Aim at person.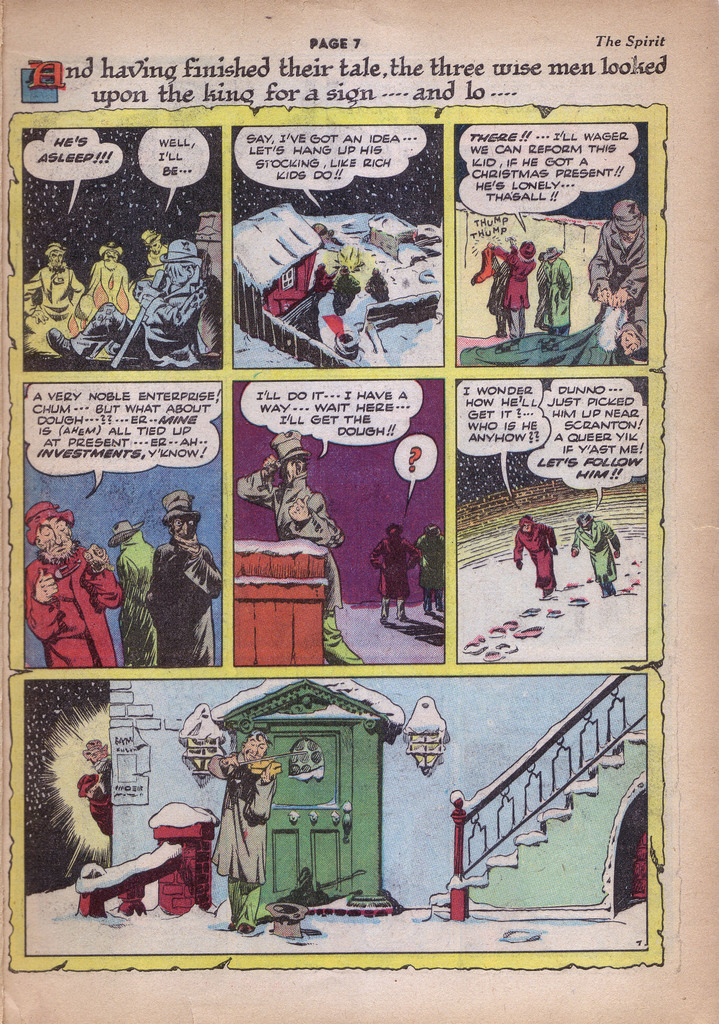
Aimed at x1=40 y1=227 x2=207 y2=364.
